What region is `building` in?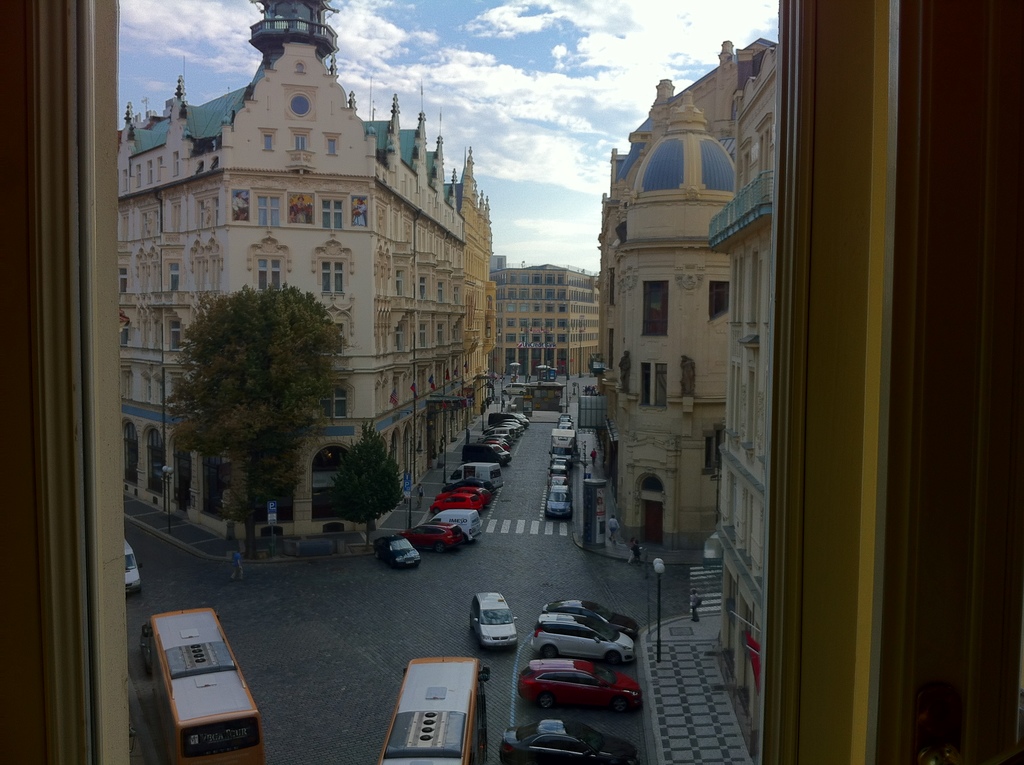
[490,268,605,374].
